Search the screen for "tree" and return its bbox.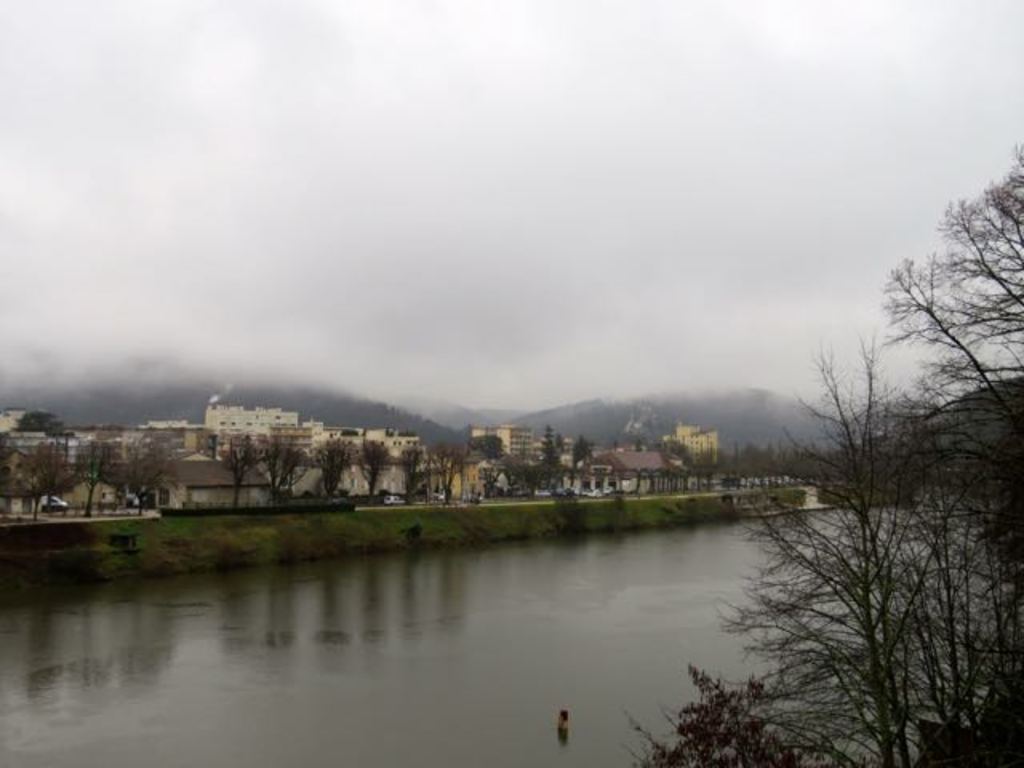
Found: x1=397 y1=445 x2=434 y2=504.
